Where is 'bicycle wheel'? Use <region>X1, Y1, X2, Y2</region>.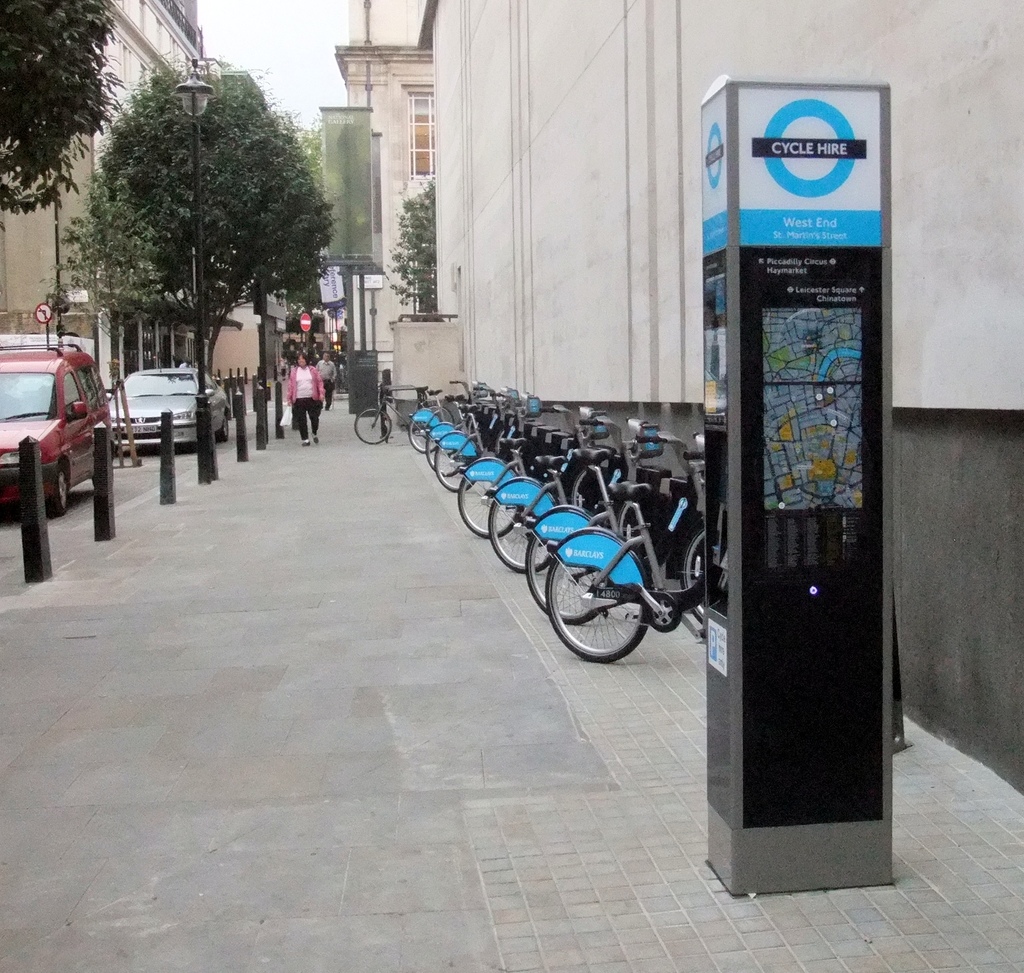
<region>436, 447, 475, 492</region>.
